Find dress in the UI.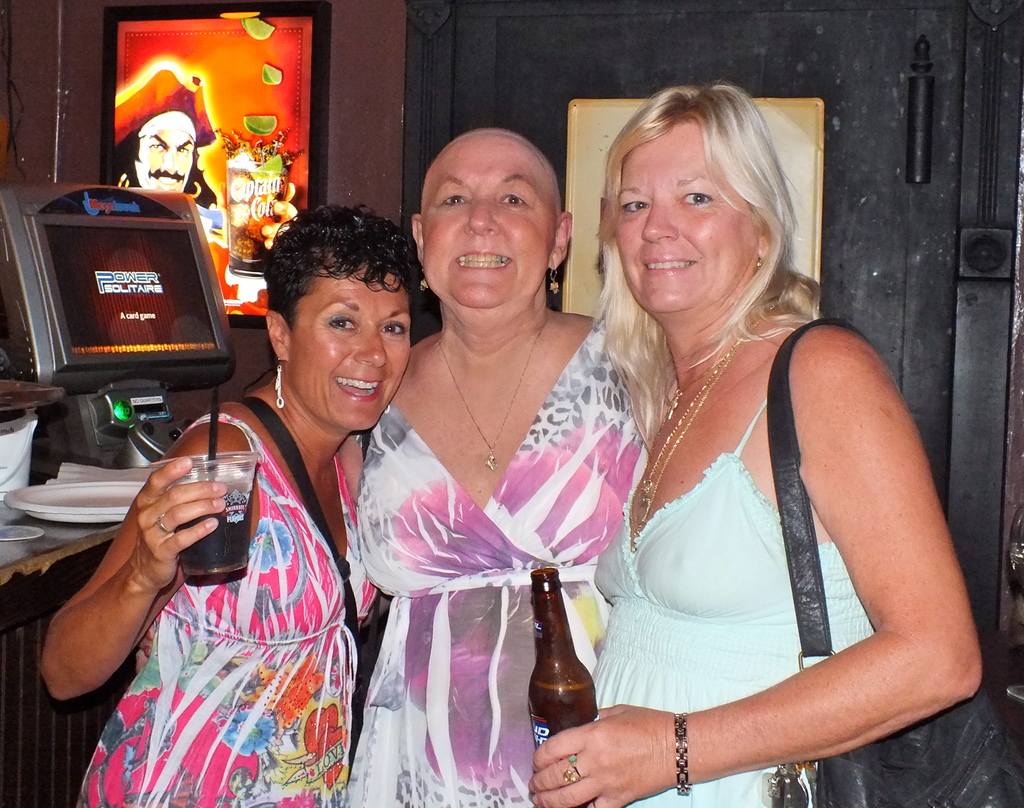
UI element at 74,410,377,807.
